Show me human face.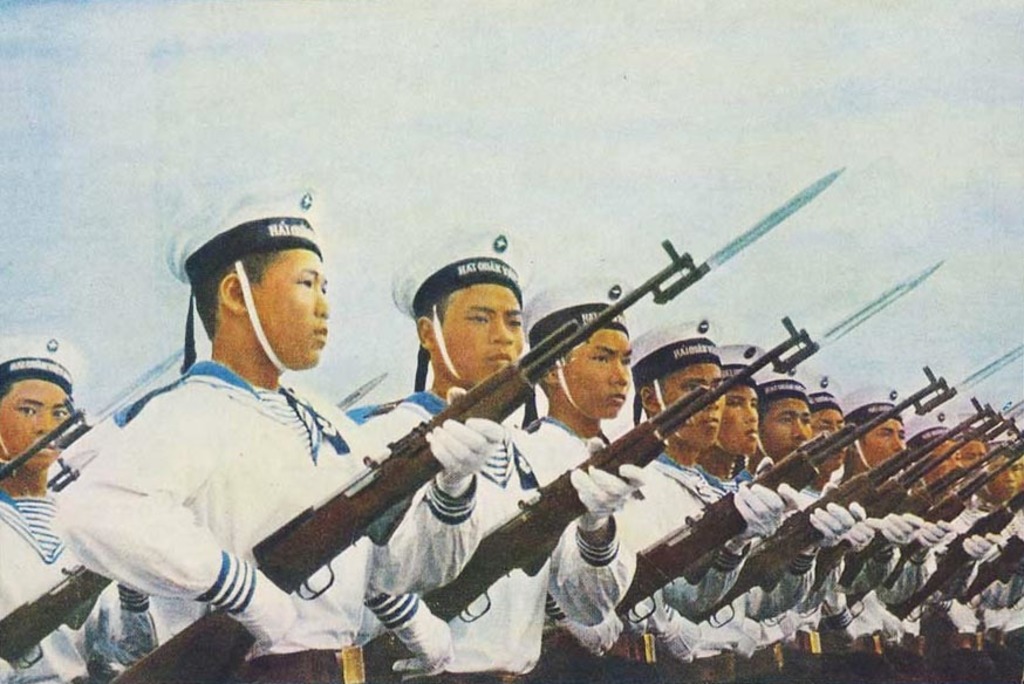
human face is here: x1=0, y1=377, x2=74, y2=474.
